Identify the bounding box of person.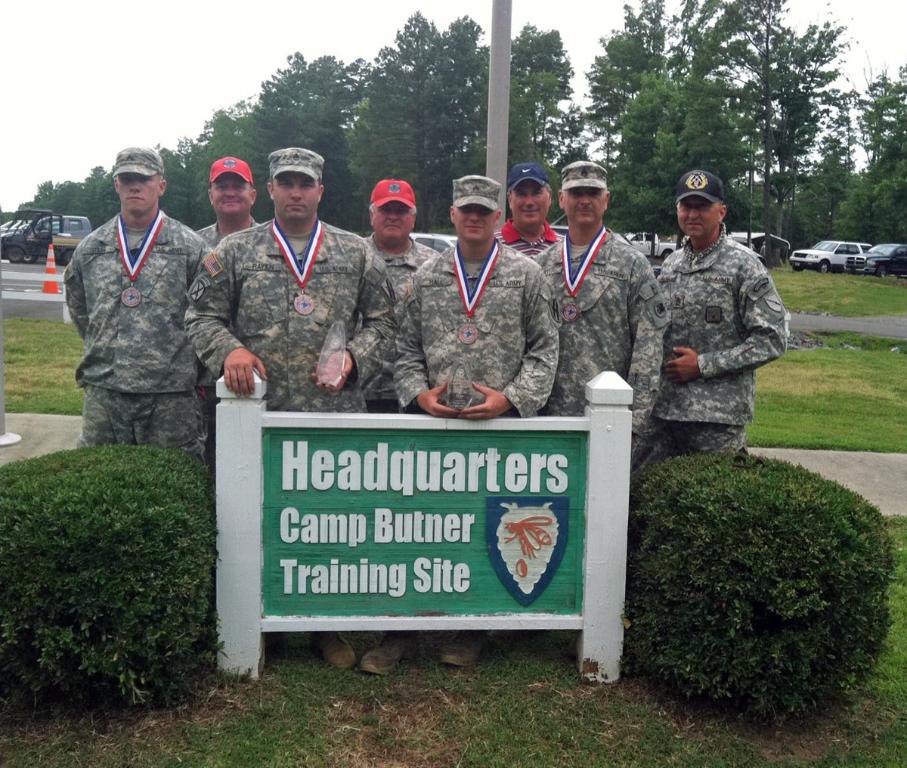
Rect(195, 140, 302, 248).
